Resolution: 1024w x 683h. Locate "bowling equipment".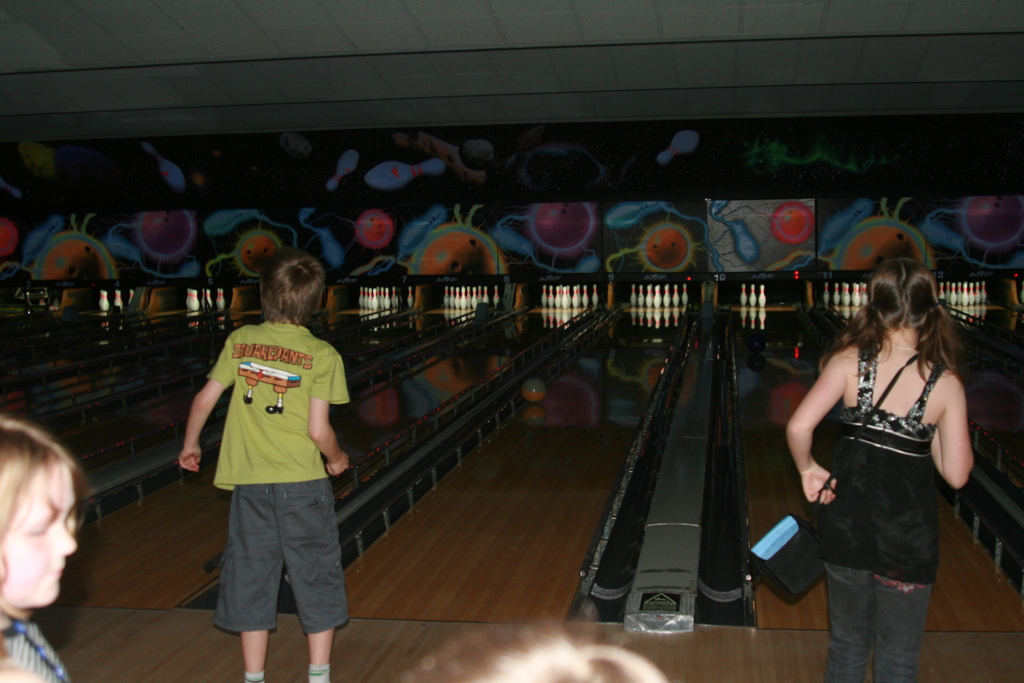
x1=823, y1=285, x2=833, y2=306.
